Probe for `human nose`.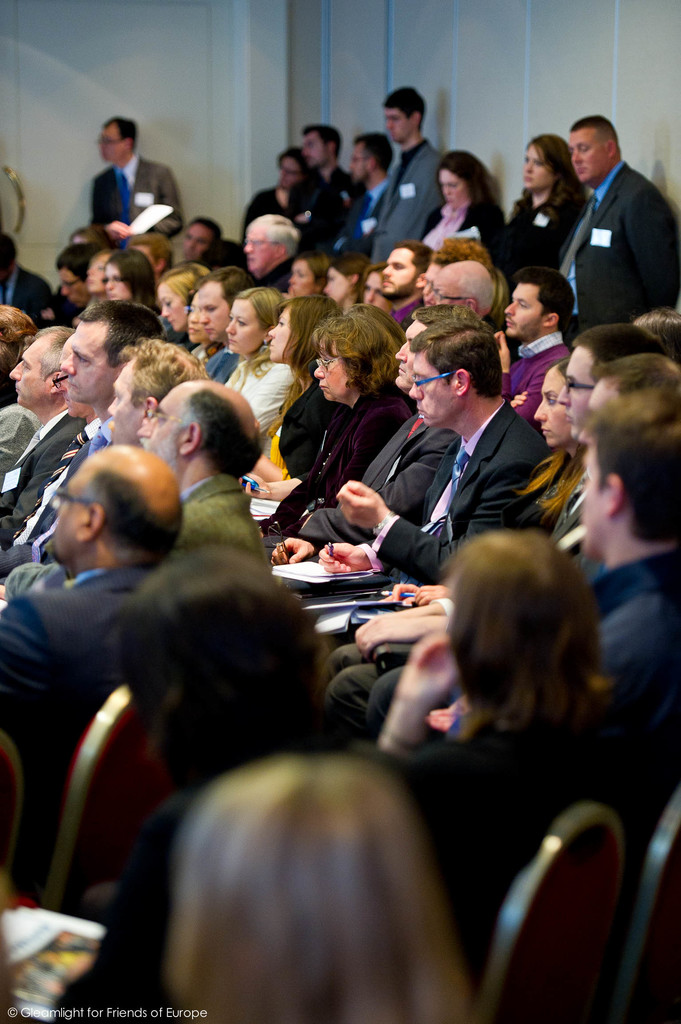
Probe result: [268,324,277,338].
